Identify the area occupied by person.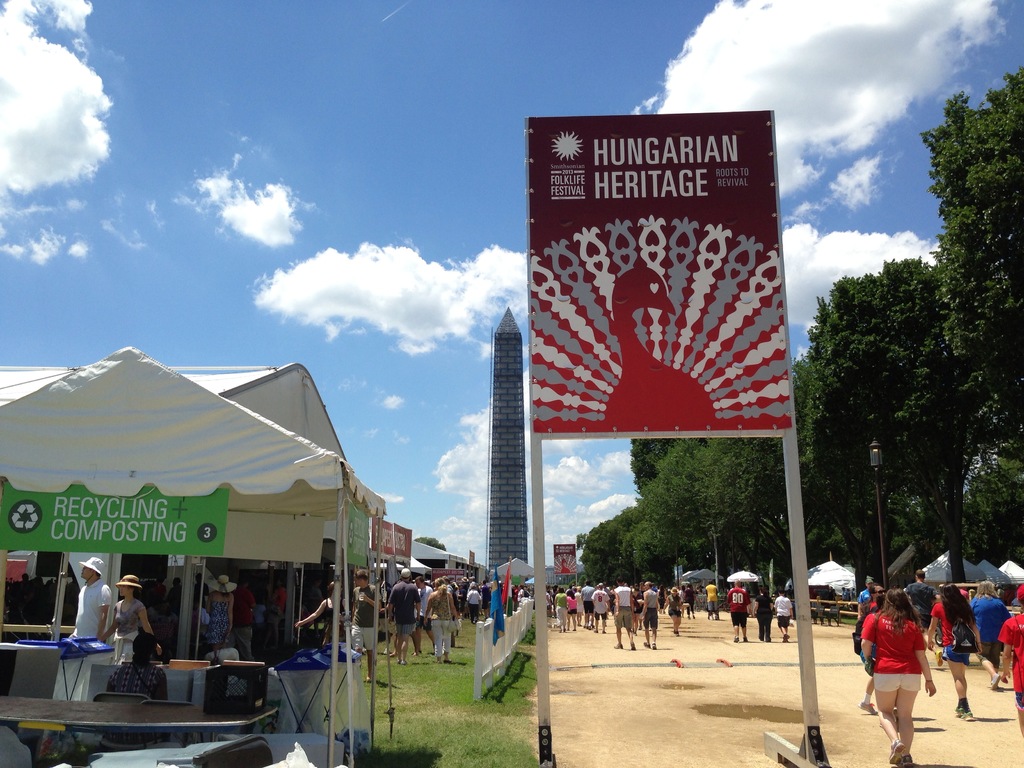
Area: 467:586:483:627.
